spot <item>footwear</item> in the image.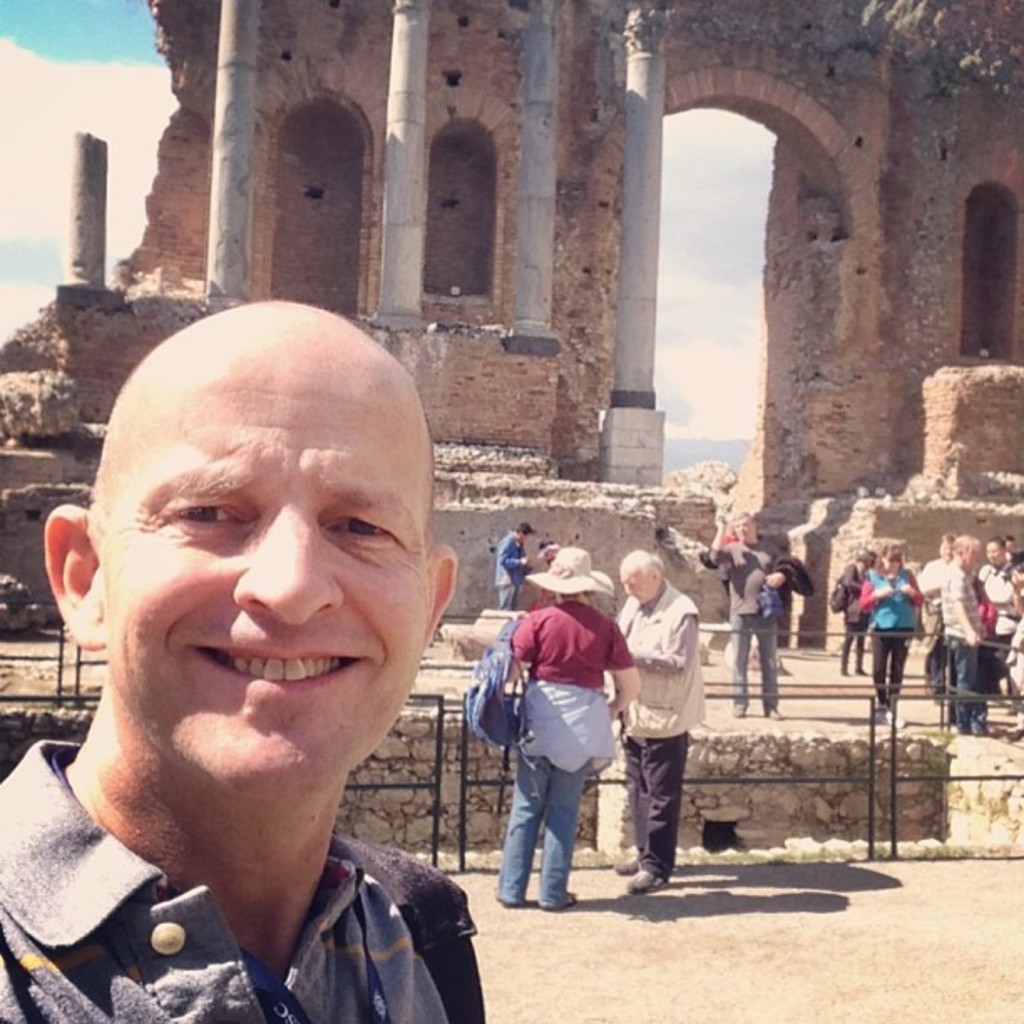
<item>footwear</item> found at {"x1": 624, "y1": 868, "x2": 661, "y2": 890}.
